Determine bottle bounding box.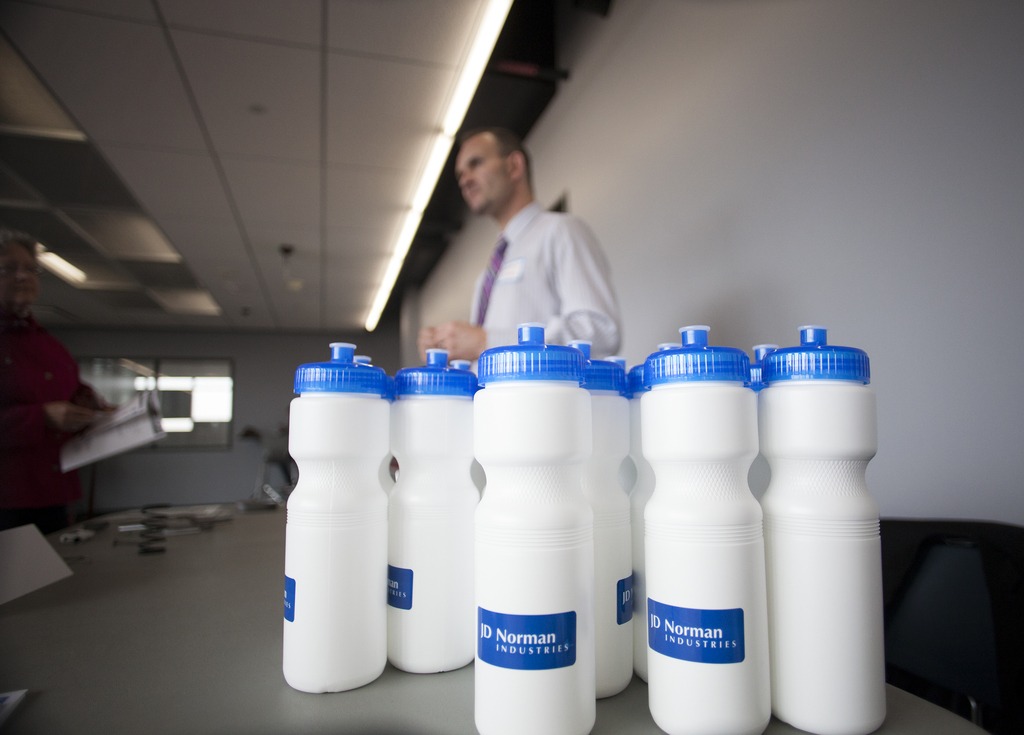
Determined: Rect(616, 349, 650, 688).
